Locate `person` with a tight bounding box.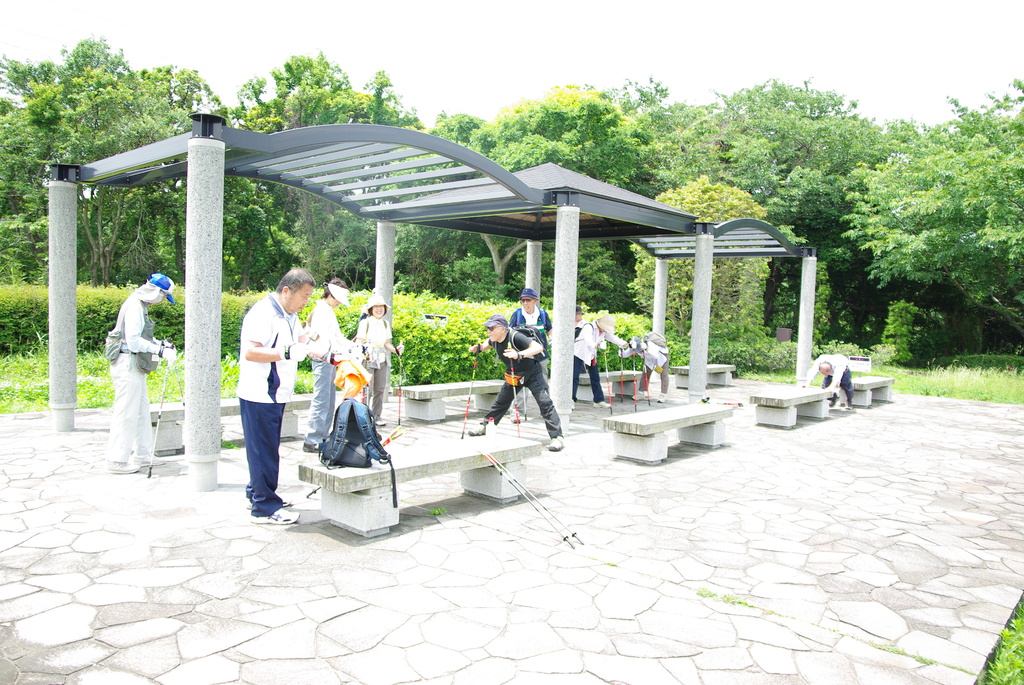
bbox=(356, 295, 397, 426).
